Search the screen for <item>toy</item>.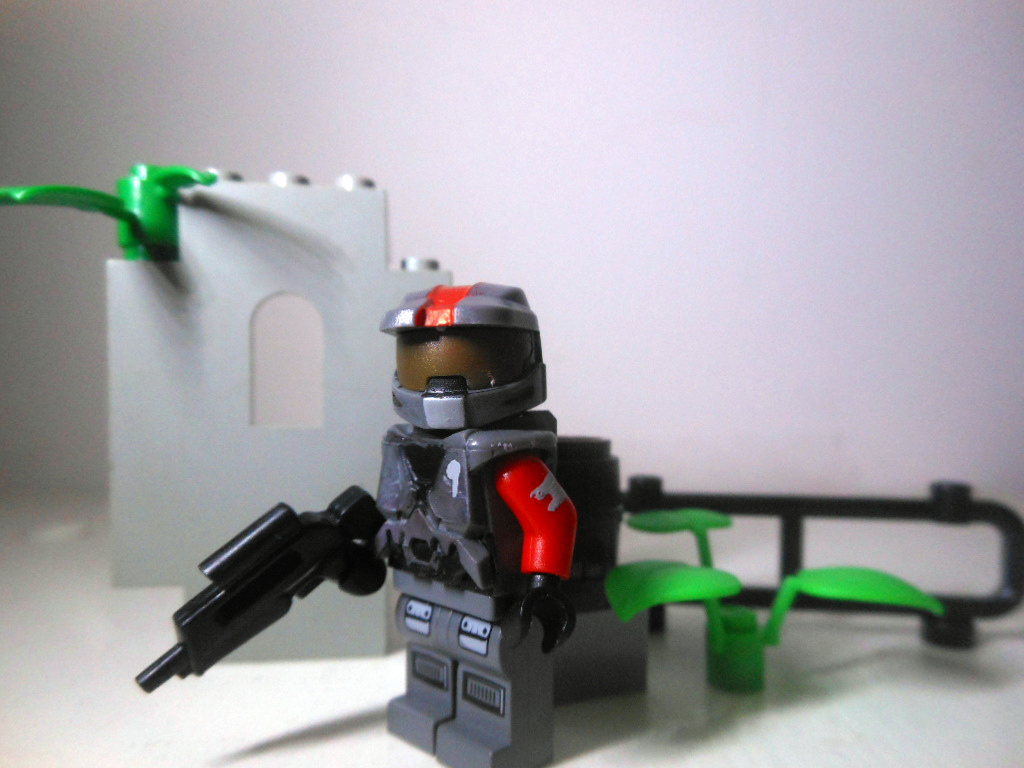
Found at locate(141, 271, 582, 767).
